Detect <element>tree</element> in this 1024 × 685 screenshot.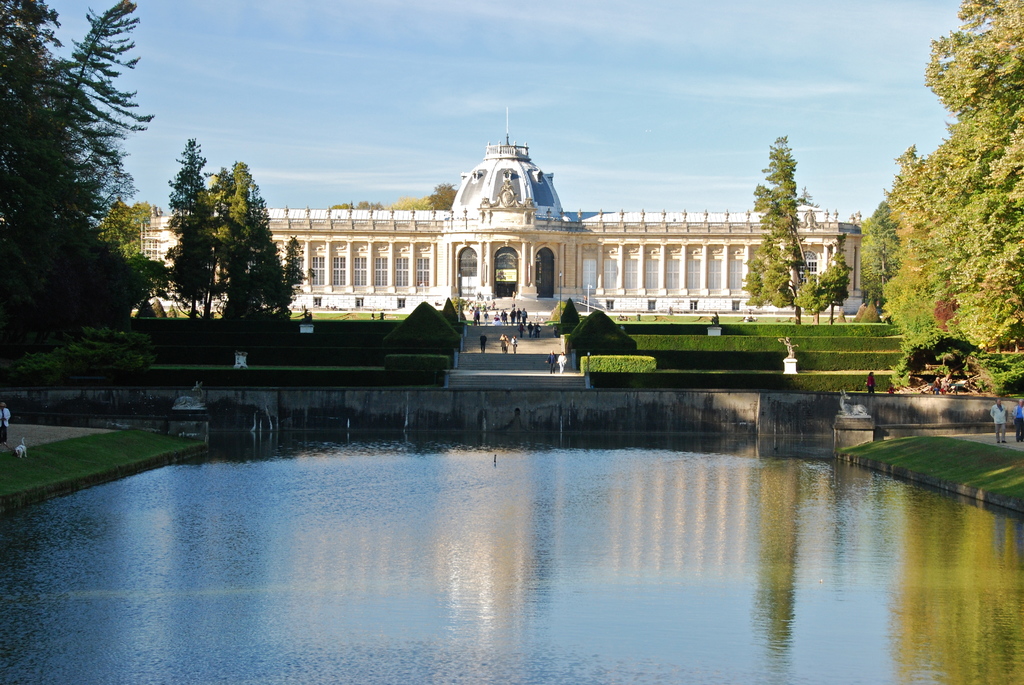
Detection: [x1=790, y1=274, x2=830, y2=321].
